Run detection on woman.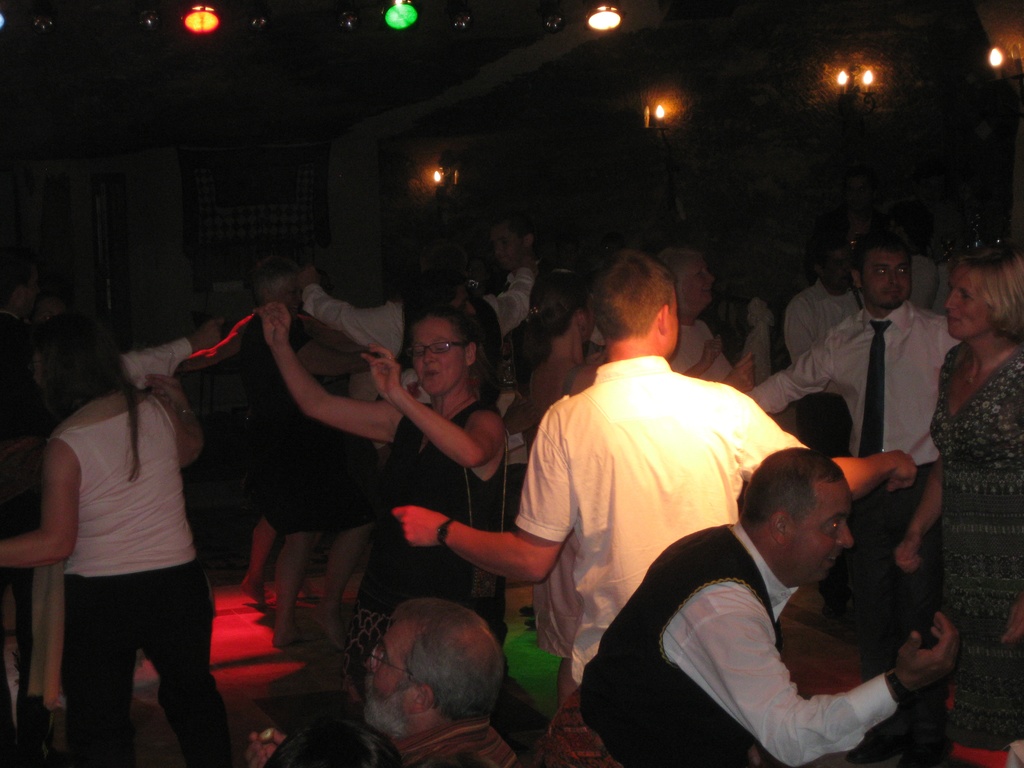
Result: [x1=656, y1=247, x2=735, y2=383].
